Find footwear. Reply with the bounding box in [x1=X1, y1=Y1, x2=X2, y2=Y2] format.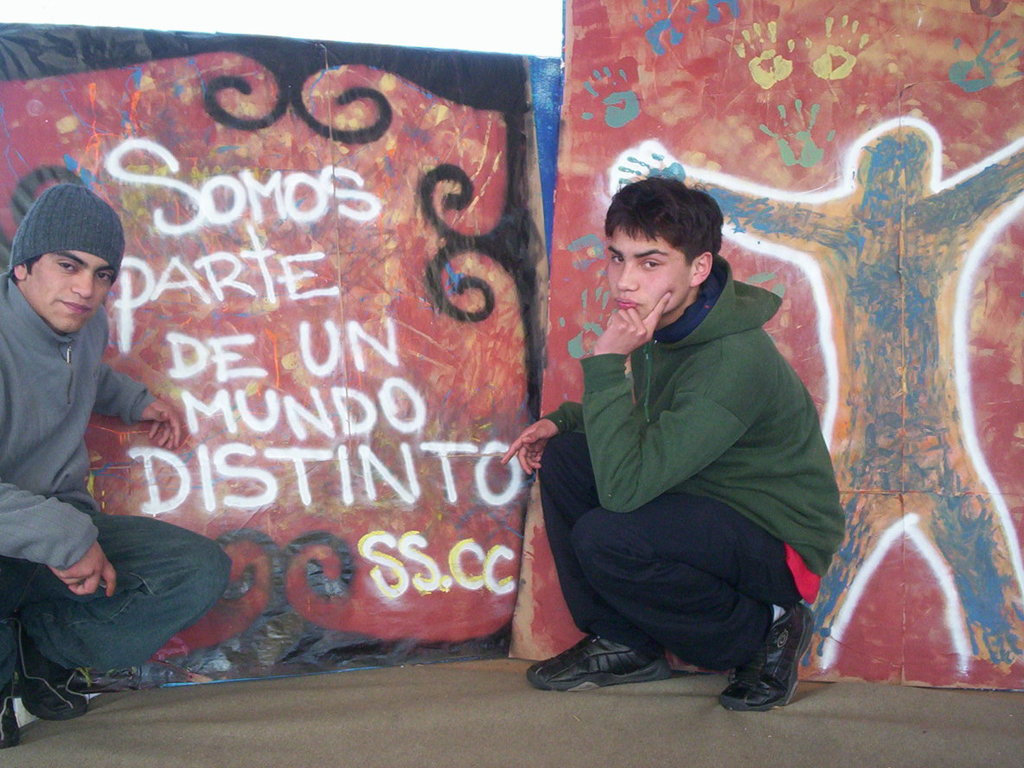
[x1=720, y1=601, x2=823, y2=712].
